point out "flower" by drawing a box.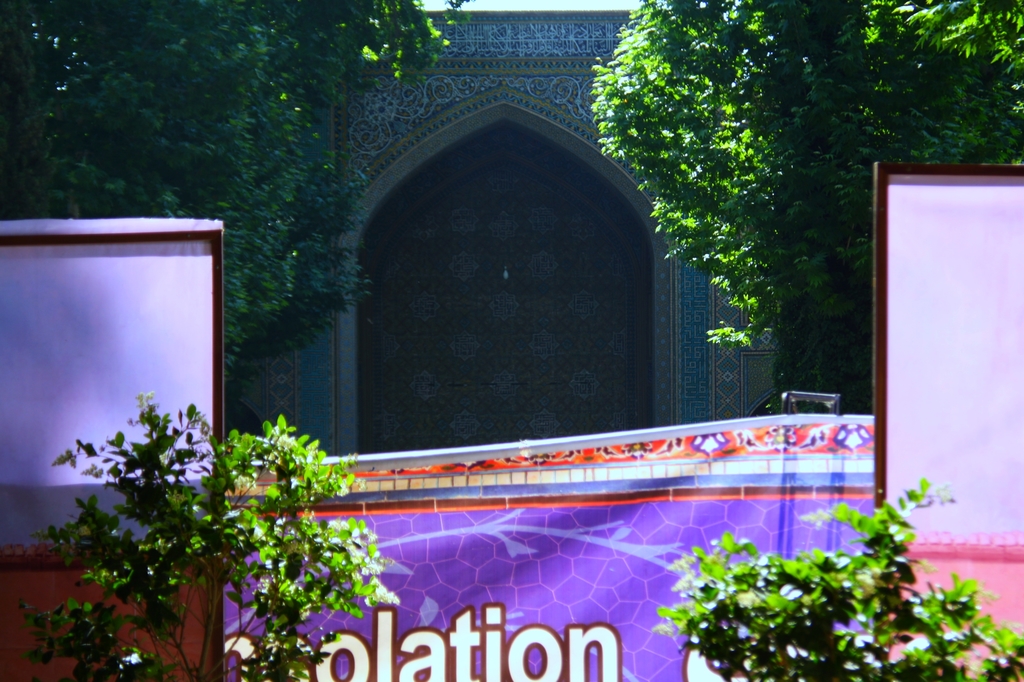
region(674, 577, 694, 587).
